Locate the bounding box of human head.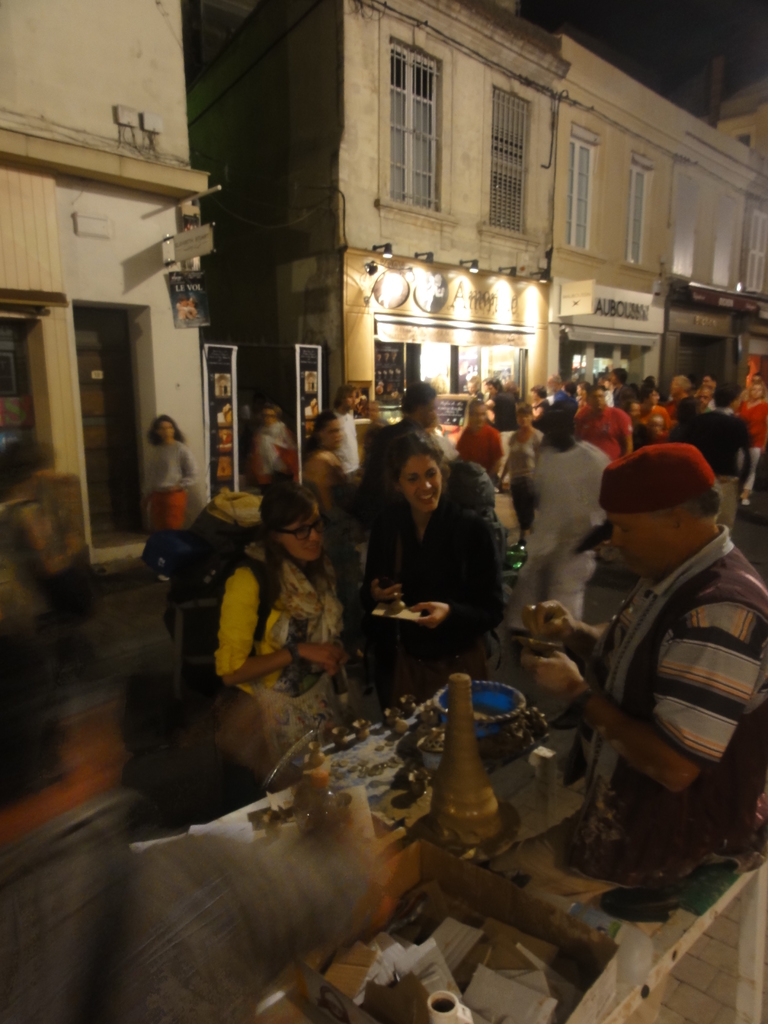
Bounding box: select_region(516, 403, 534, 428).
